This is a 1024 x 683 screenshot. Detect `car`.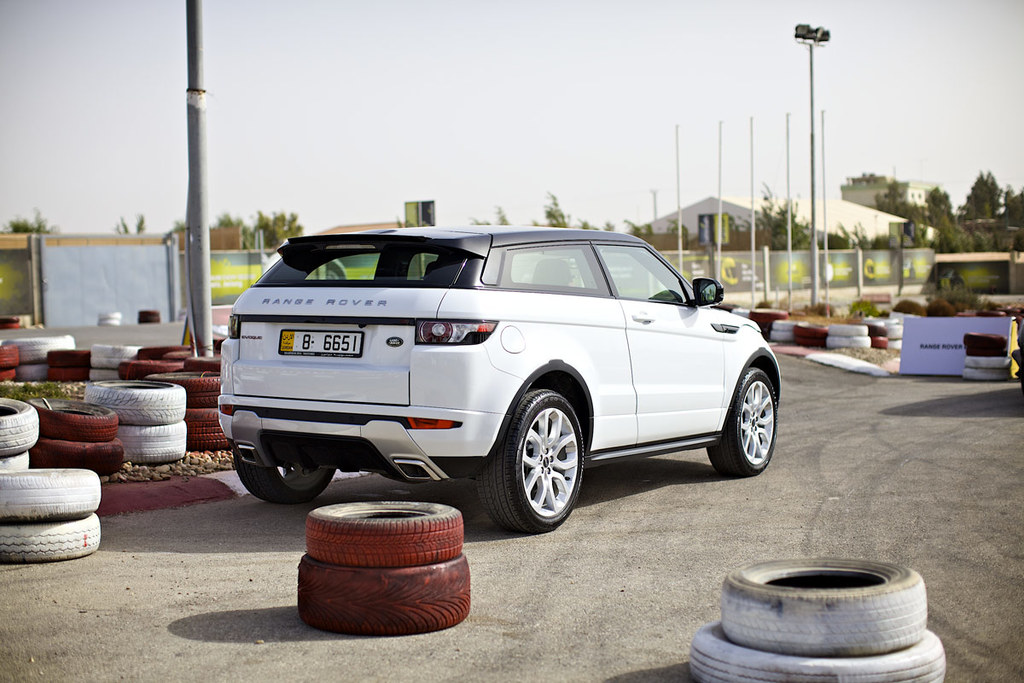
box(209, 221, 779, 532).
